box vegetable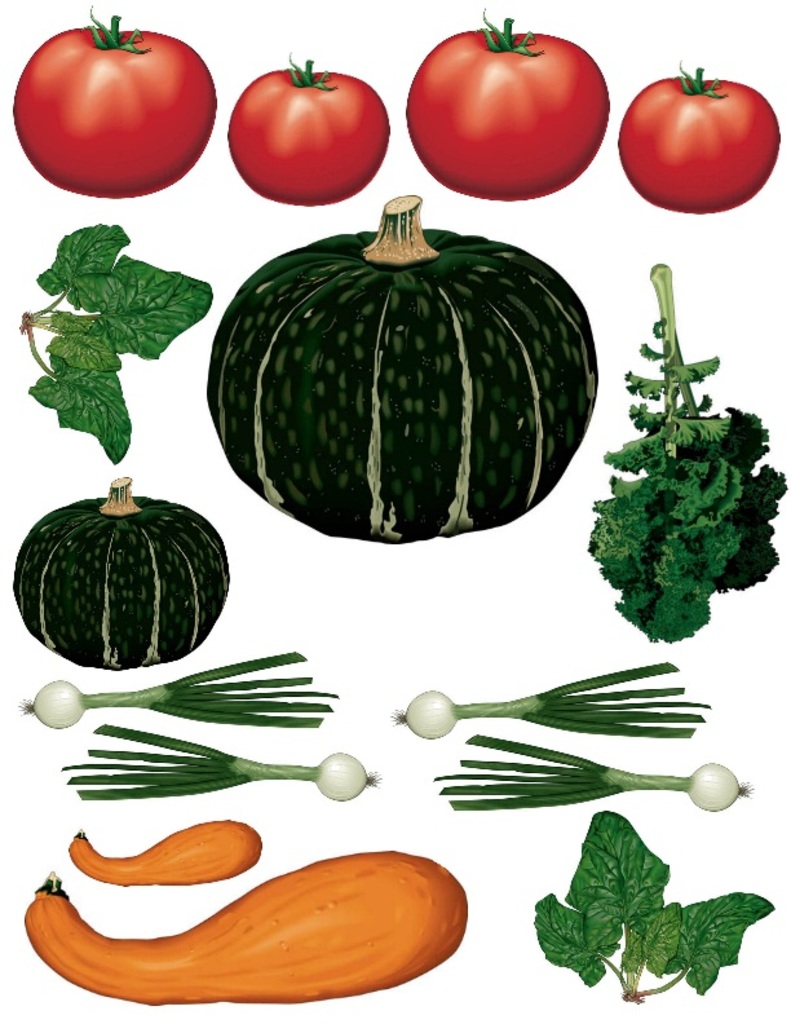
66:821:262:884
